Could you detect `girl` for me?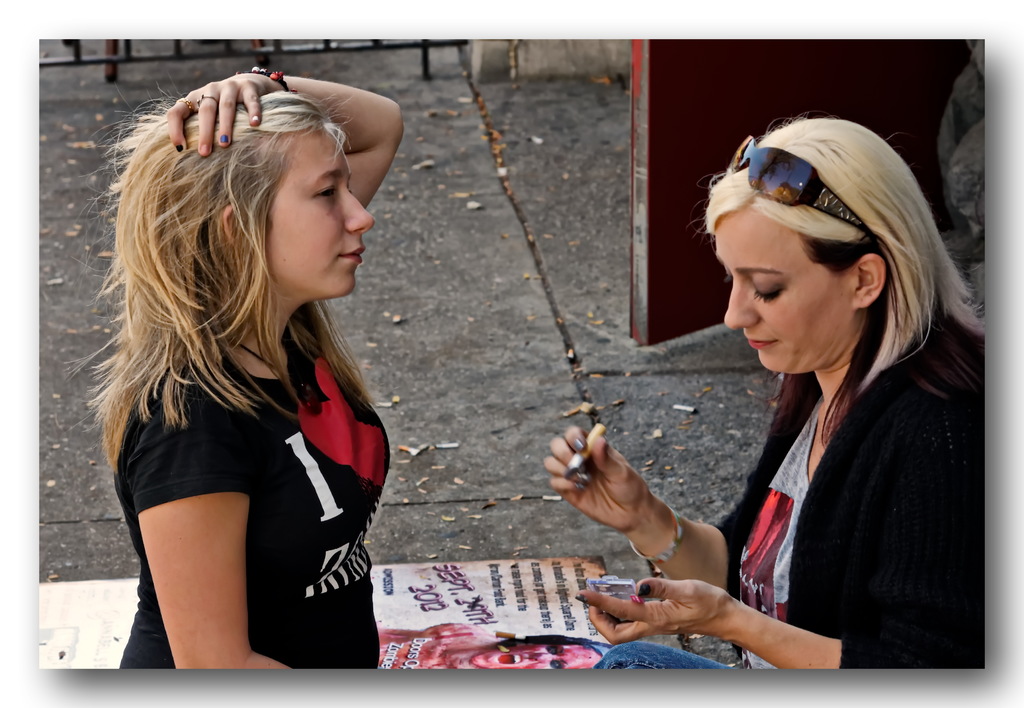
Detection result: region(81, 46, 440, 680).
